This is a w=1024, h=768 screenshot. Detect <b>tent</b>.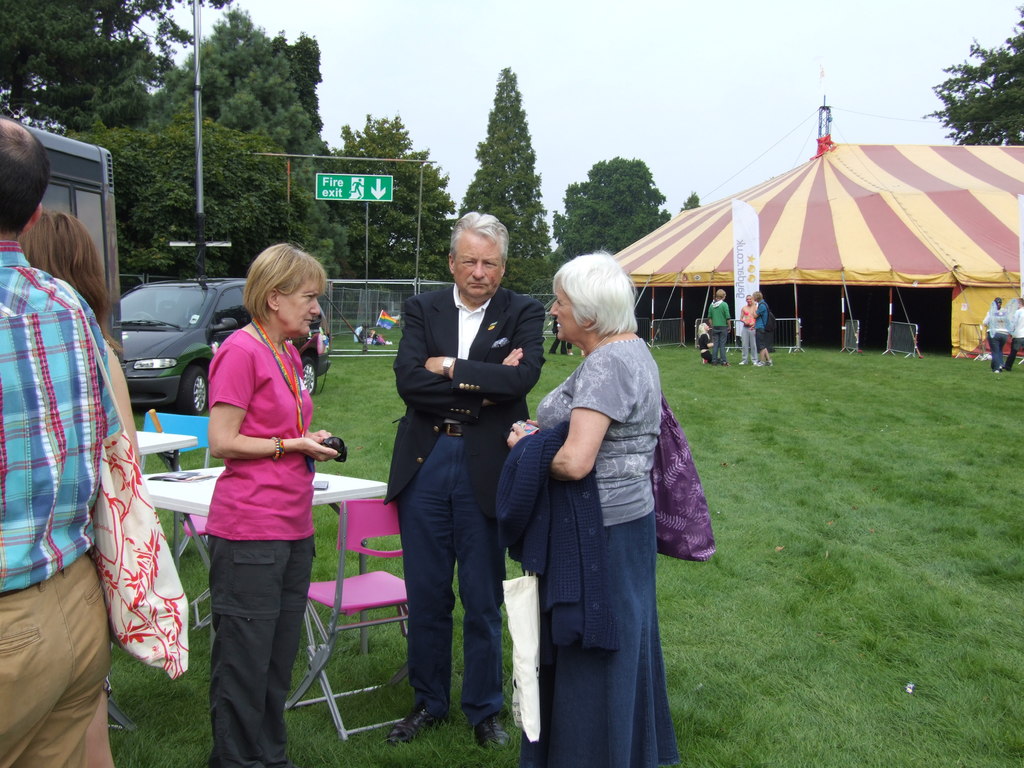
{"left": 588, "top": 88, "right": 1023, "bottom": 372}.
